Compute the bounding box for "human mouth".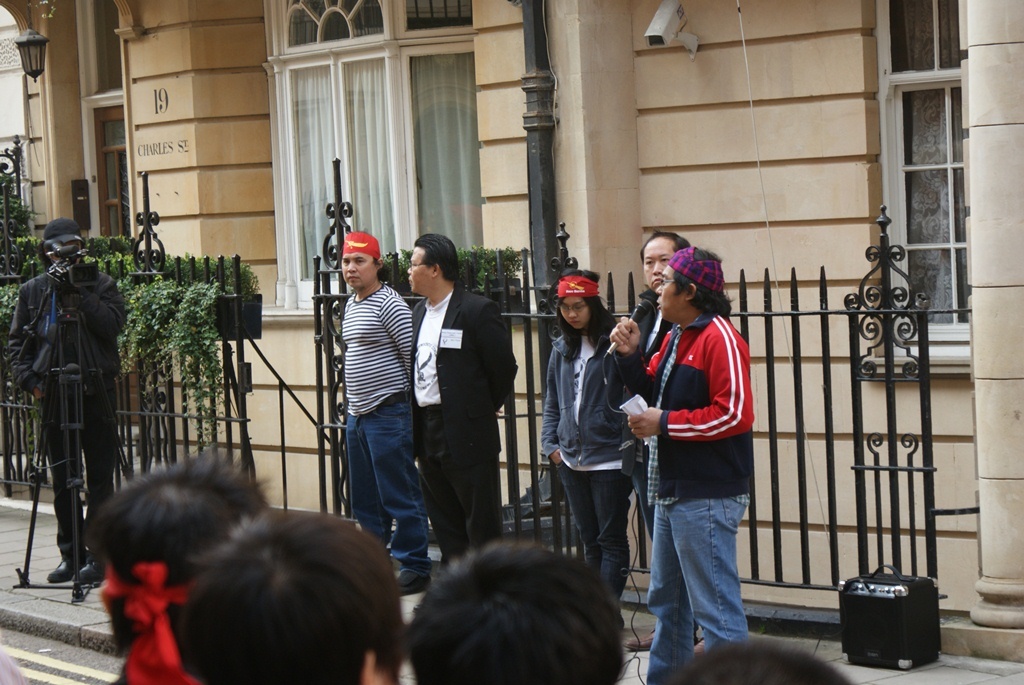
locate(657, 302, 665, 310).
